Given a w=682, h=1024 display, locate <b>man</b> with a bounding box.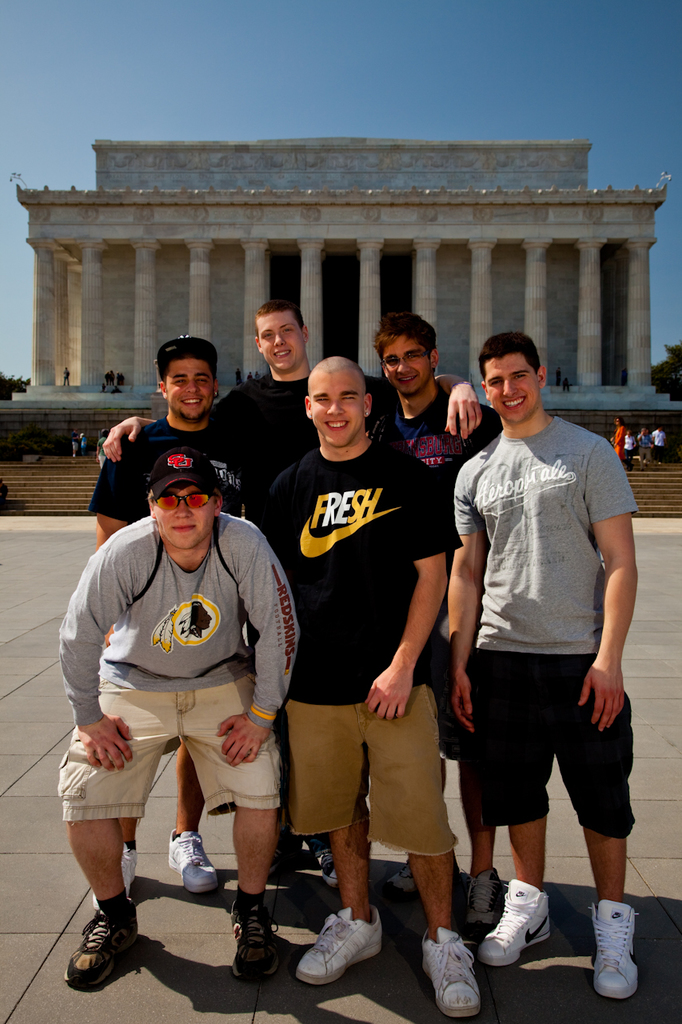
Located: [left=58, top=450, right=304, bottom=992].
